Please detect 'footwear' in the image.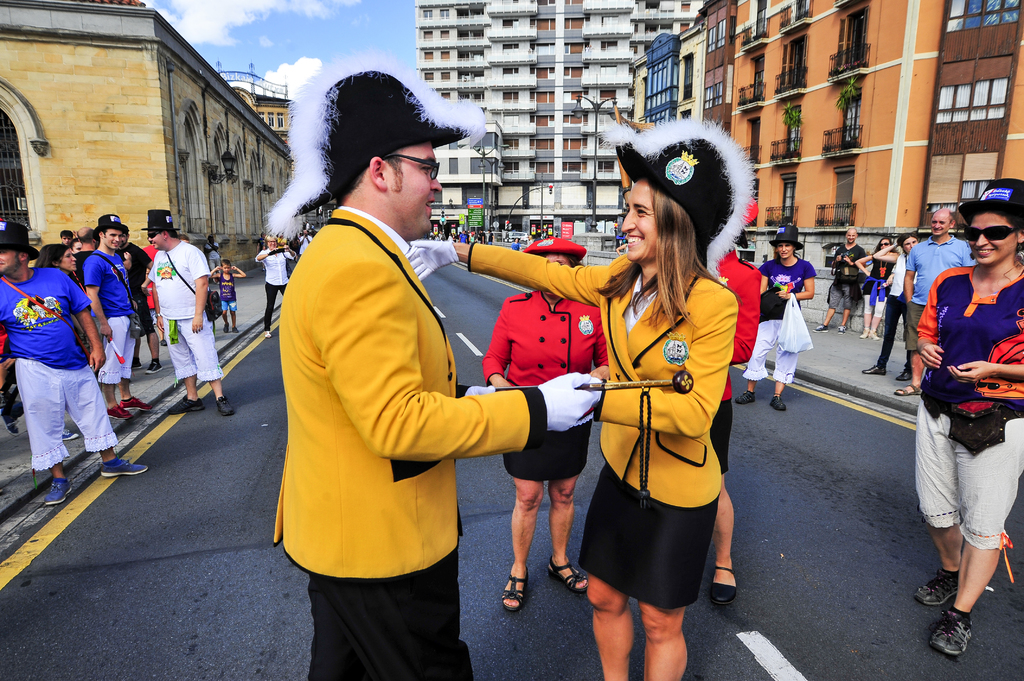
[120,397,154,413].
